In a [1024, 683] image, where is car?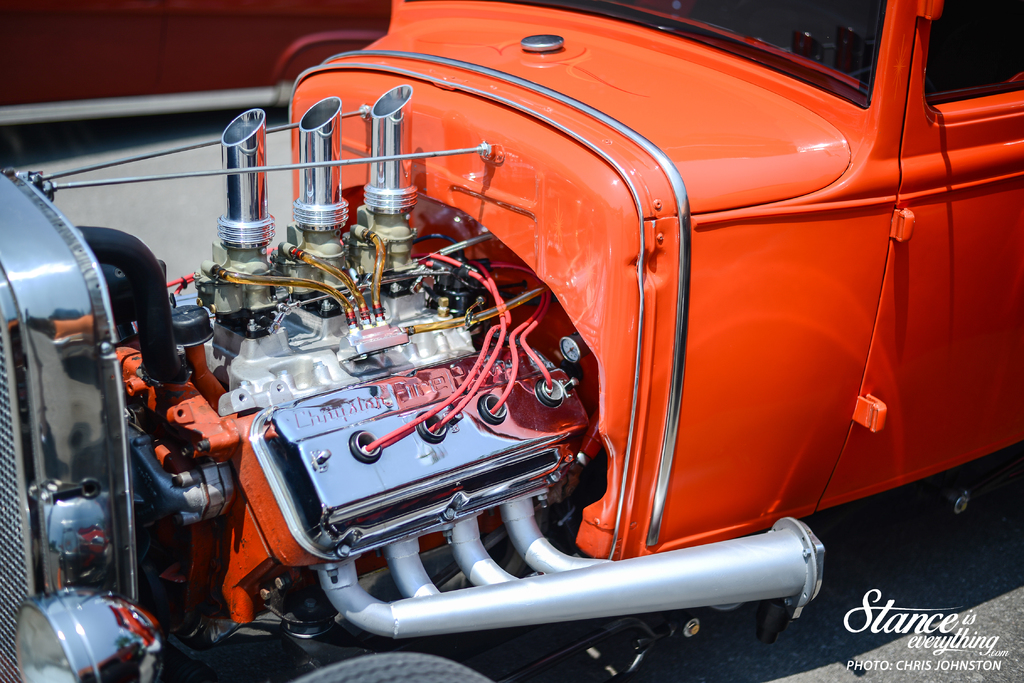
locate(146, 7, 984, 661).
